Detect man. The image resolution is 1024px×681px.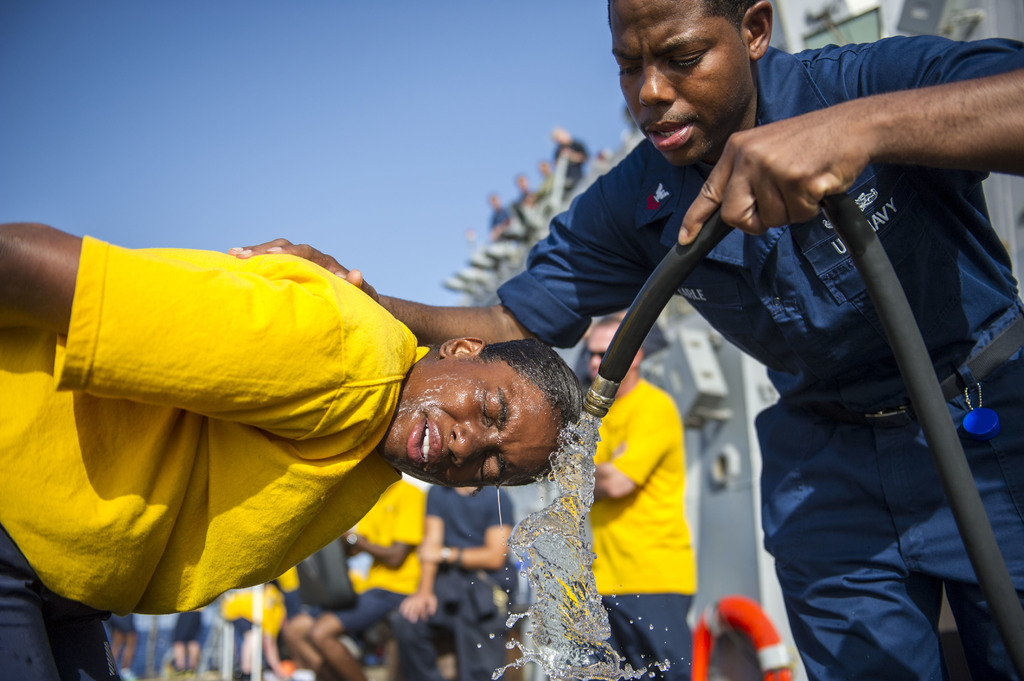
(left=503, top=20, right=1019, bottom=650).
